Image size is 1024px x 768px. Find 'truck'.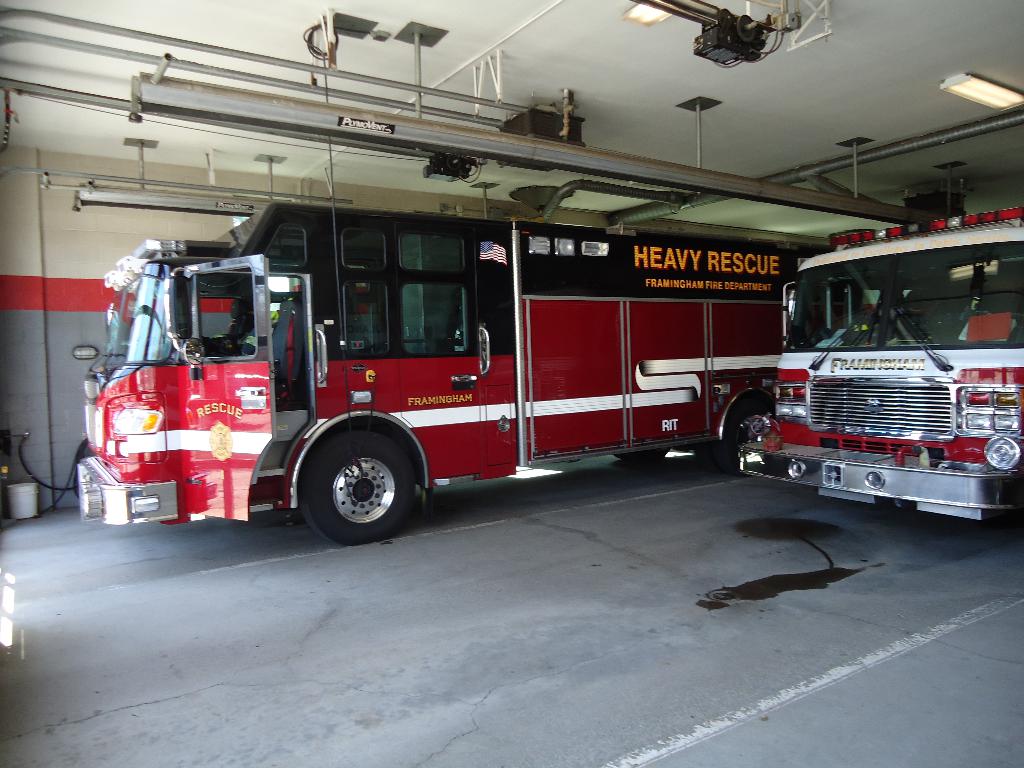
(x1=740, y1=203, x2=1023, y2=532).
